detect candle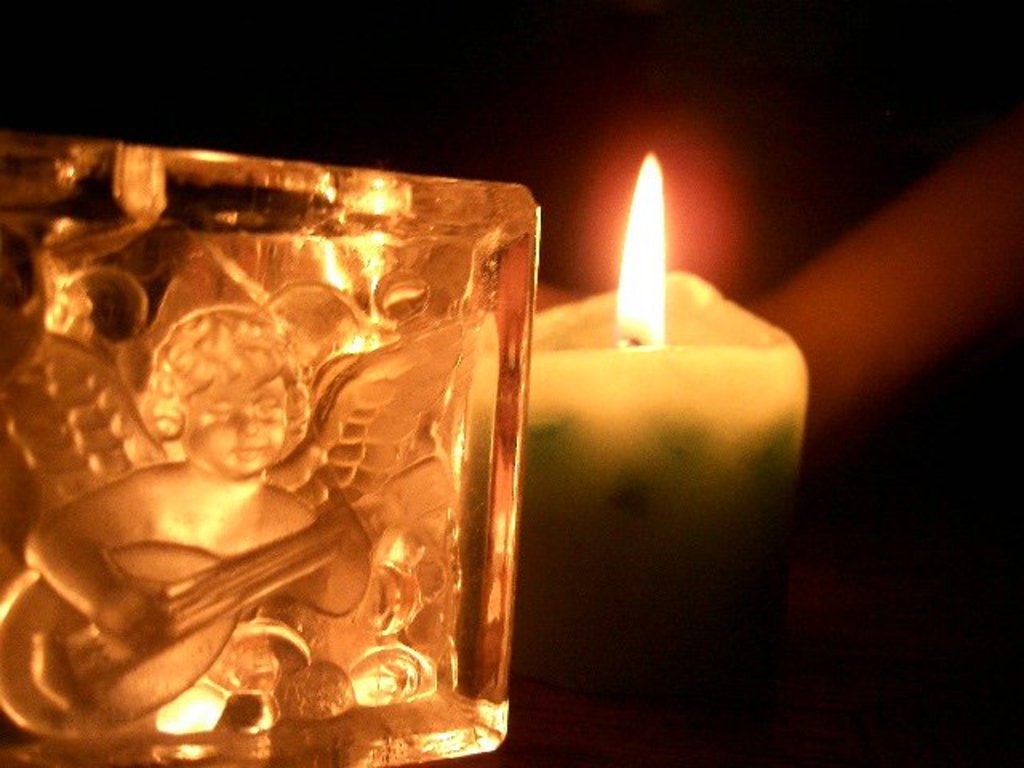
pyautogui.locateOnScreen(530, 150, 808, 699)
